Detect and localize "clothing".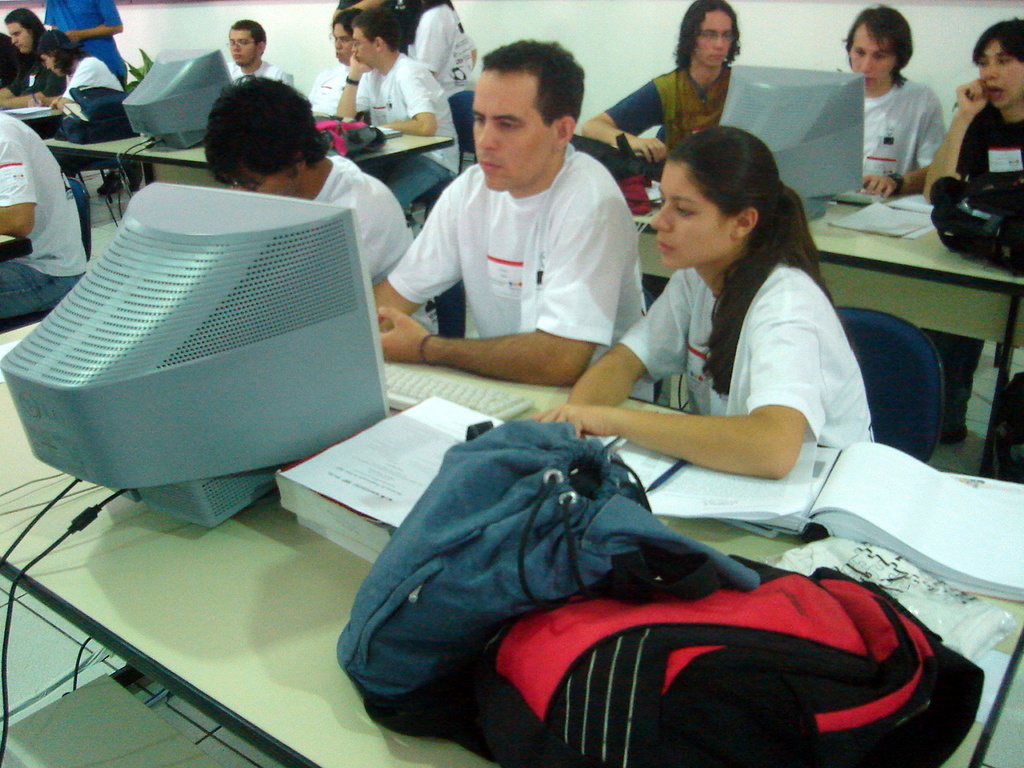
Localized at bbox(357, 54, 461, 213).
